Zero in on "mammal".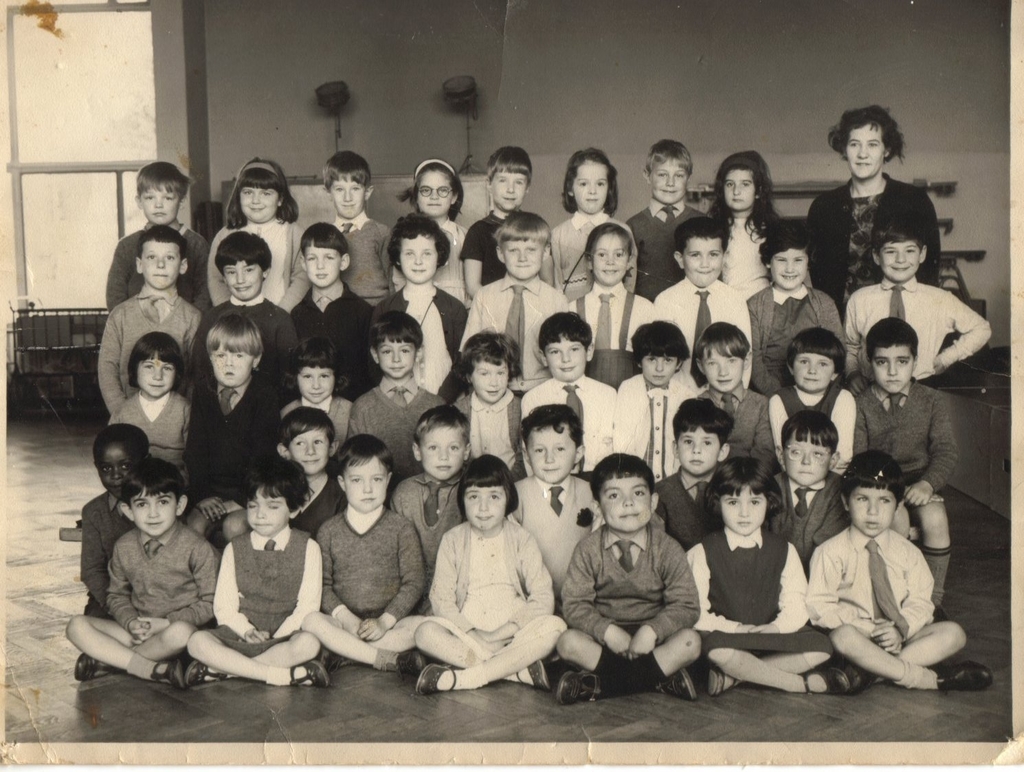
Zeroed in: bbox(96, 223, 200, 415).
